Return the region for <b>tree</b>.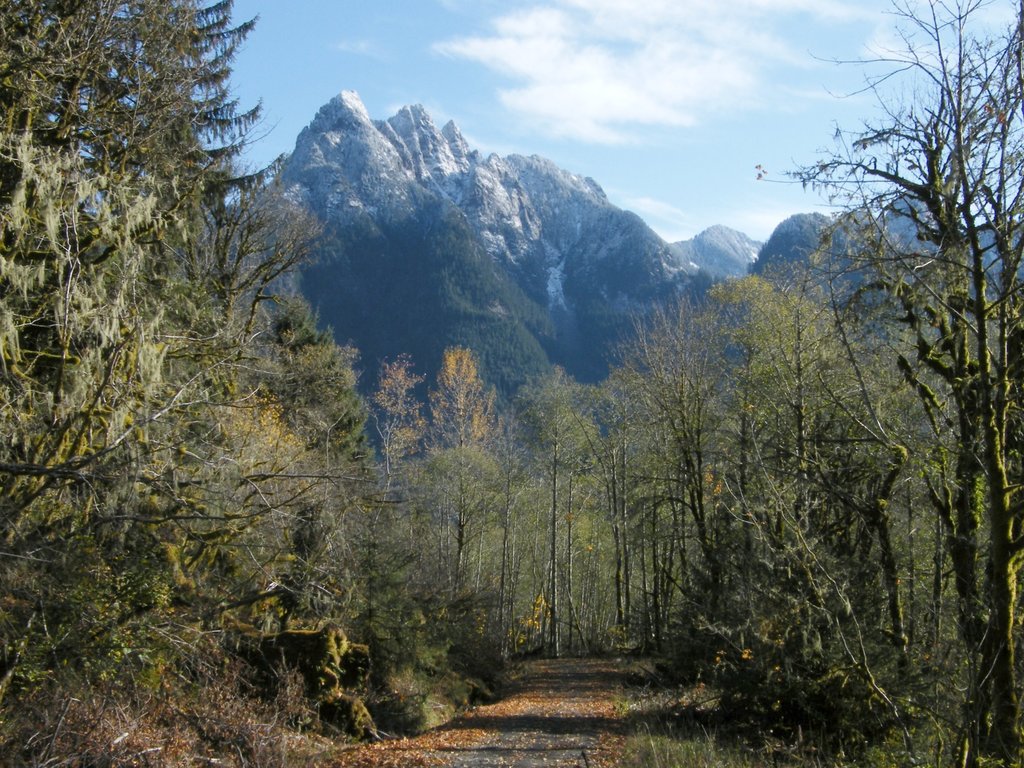
755/0/1023/763.
